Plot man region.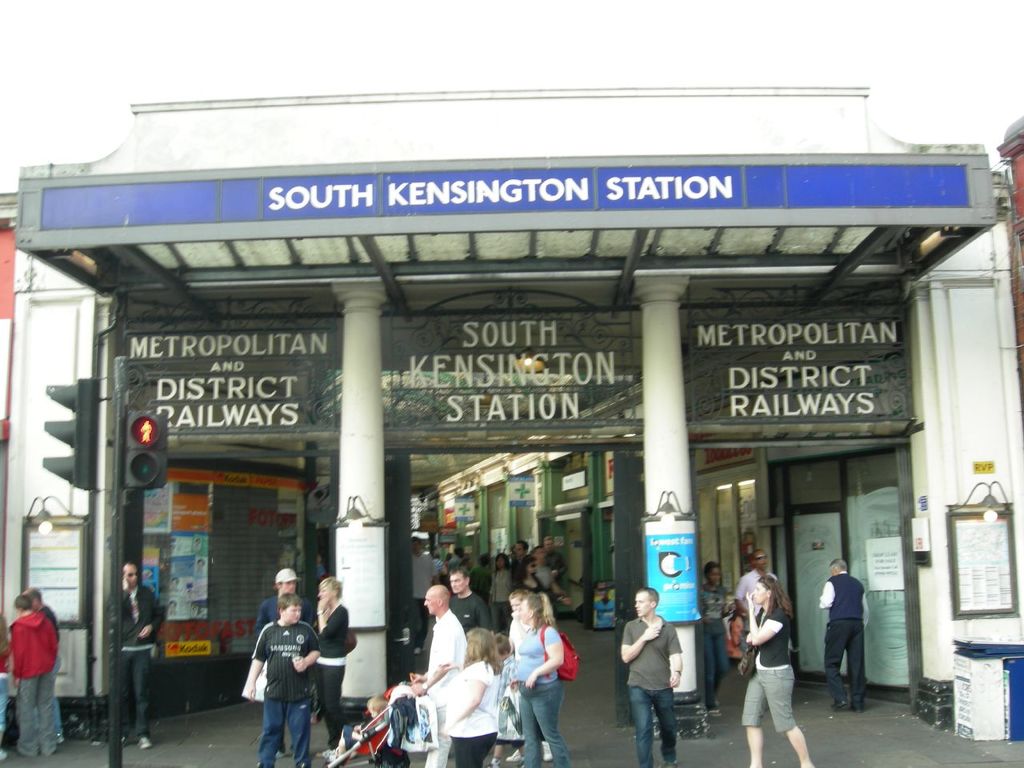
Plotted at [545, 534, 564, 606].
